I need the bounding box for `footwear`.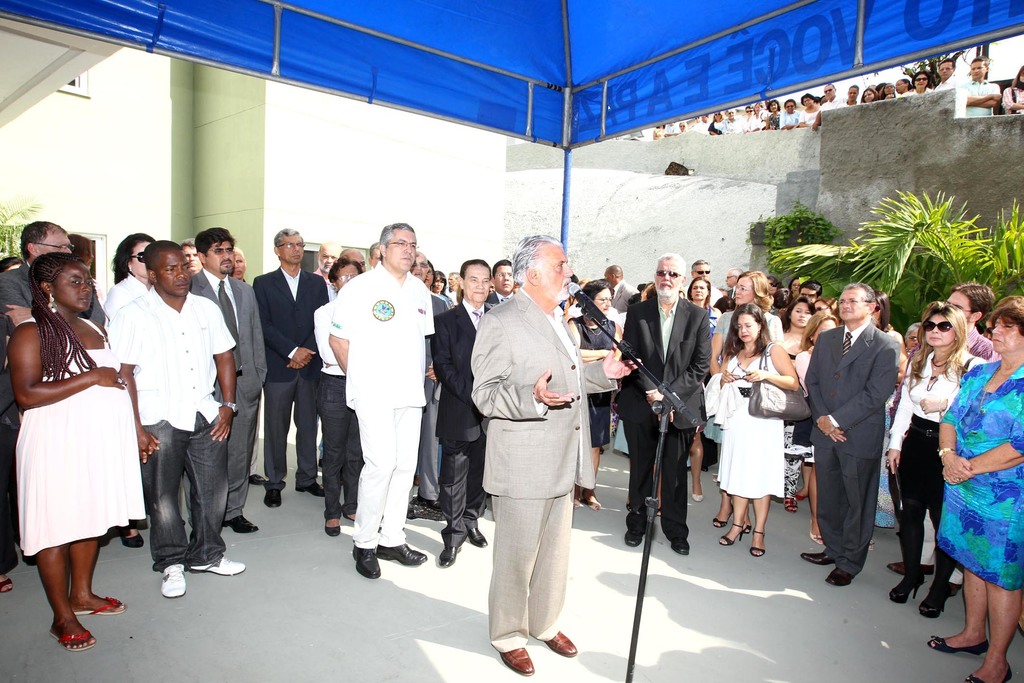
Here it is: (719,518,745,545).
